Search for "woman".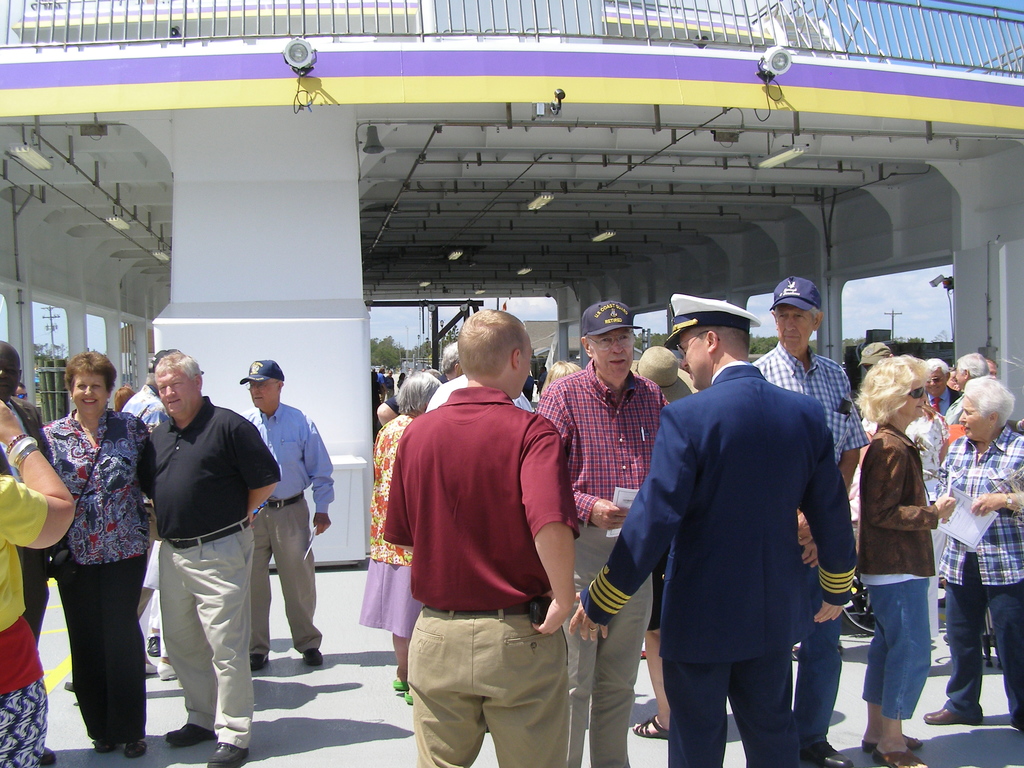
Found at 36, 348, 140, 753.
